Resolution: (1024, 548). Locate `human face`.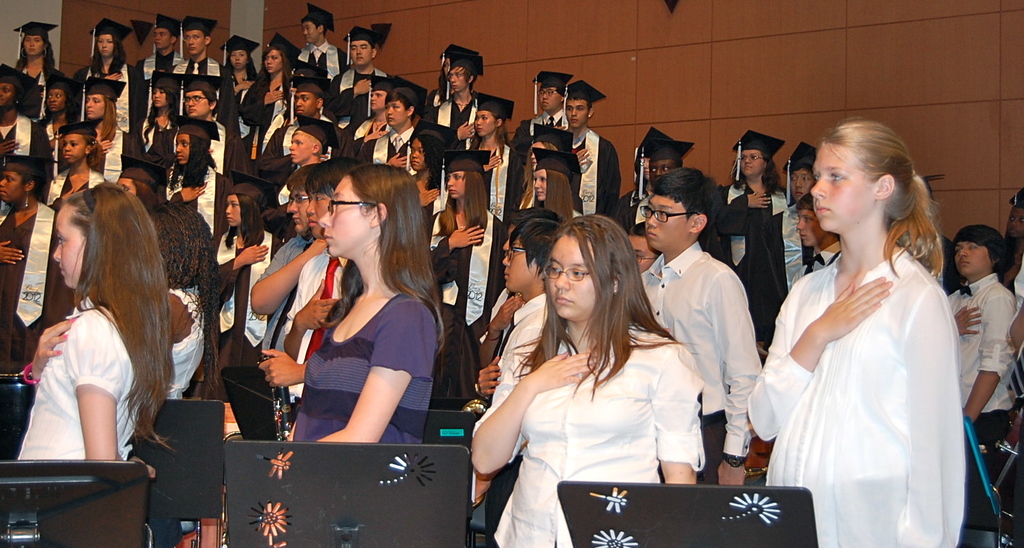
[118, 177, 133, 189].
